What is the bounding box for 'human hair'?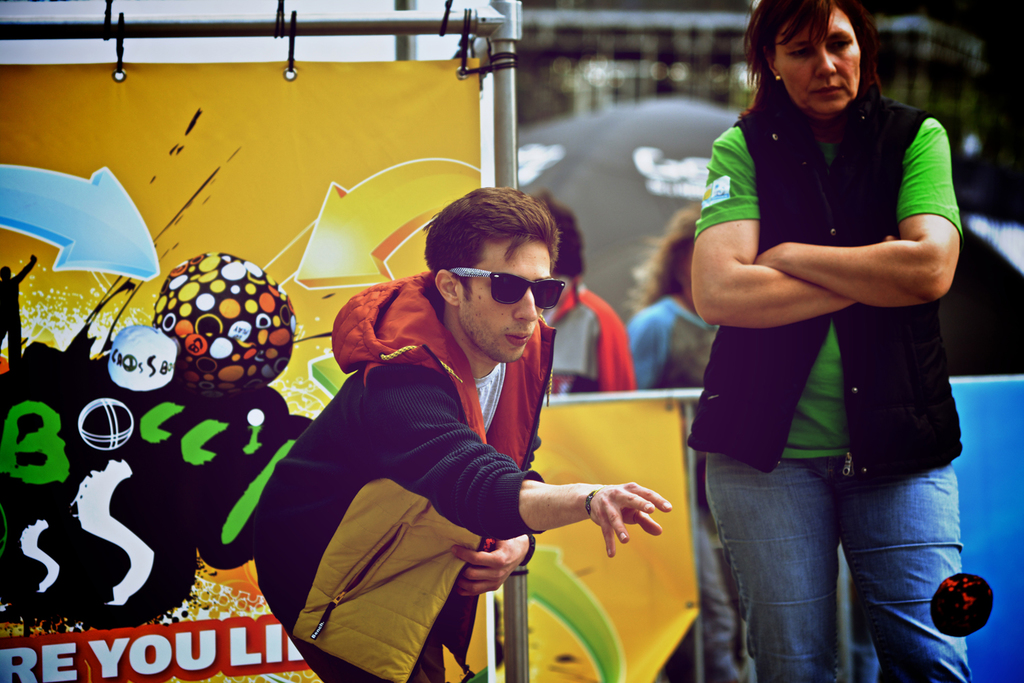
crop(423, 181, 563, 297).
